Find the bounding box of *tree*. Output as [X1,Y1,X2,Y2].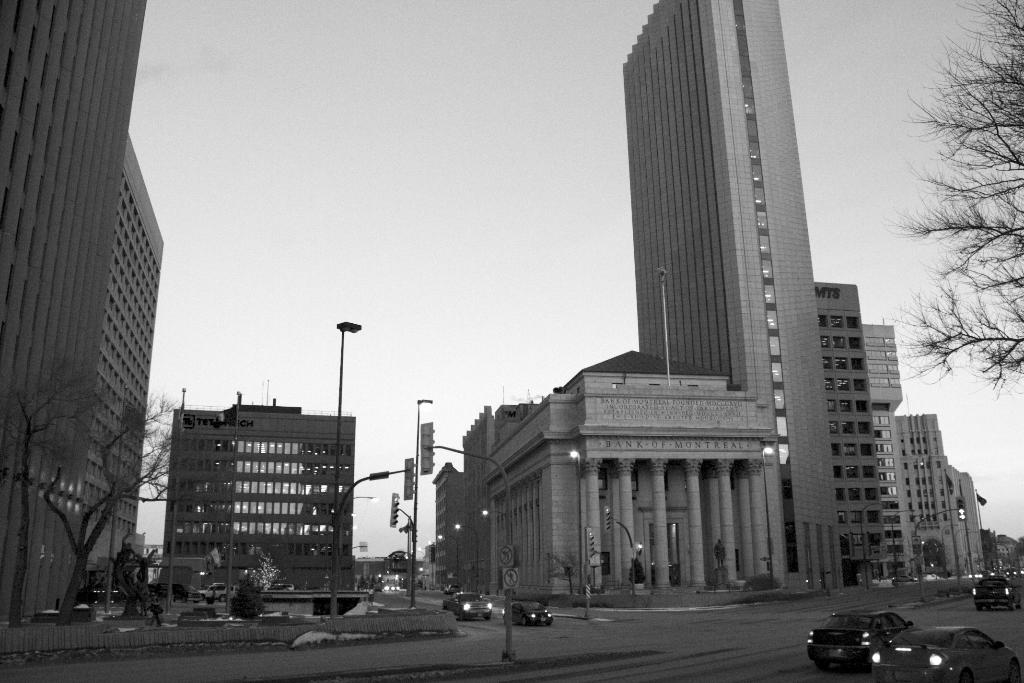
[0,340,118,630].
